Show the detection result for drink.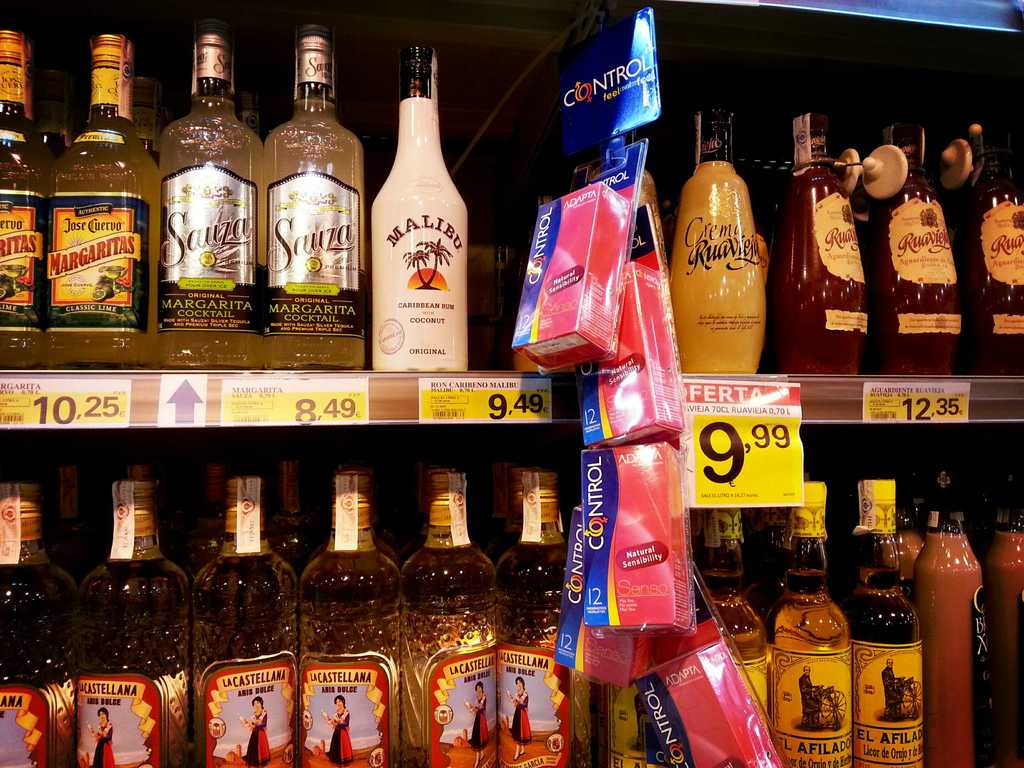
1/477/69/767.
